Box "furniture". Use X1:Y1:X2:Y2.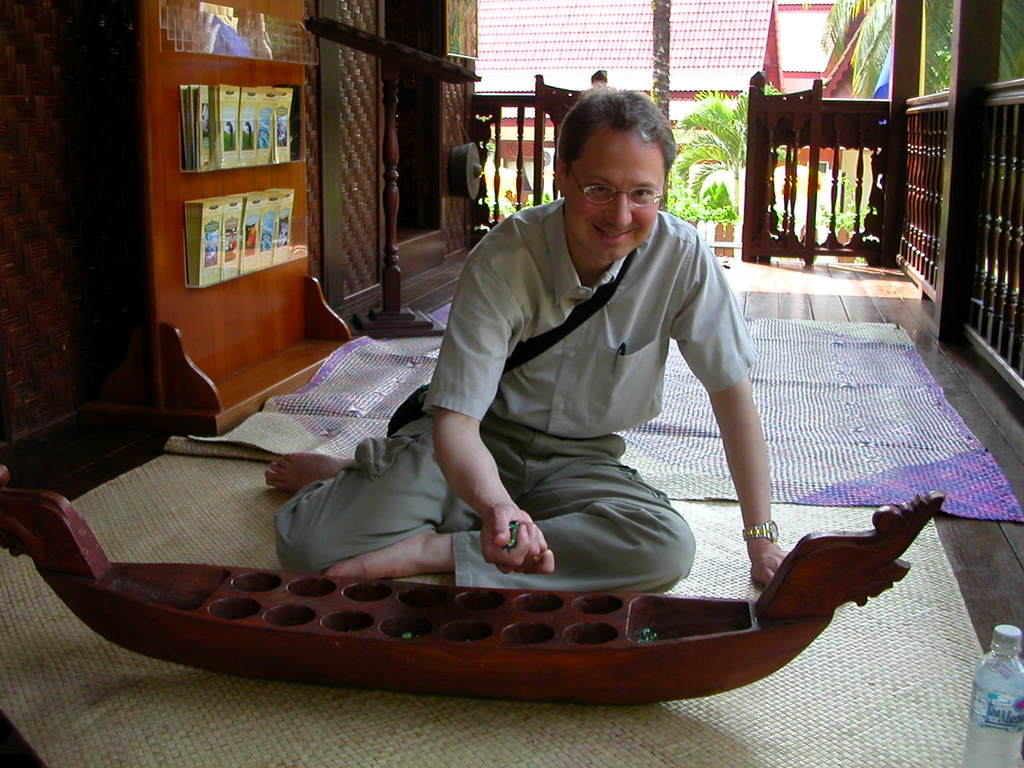
0:0:946:702.
